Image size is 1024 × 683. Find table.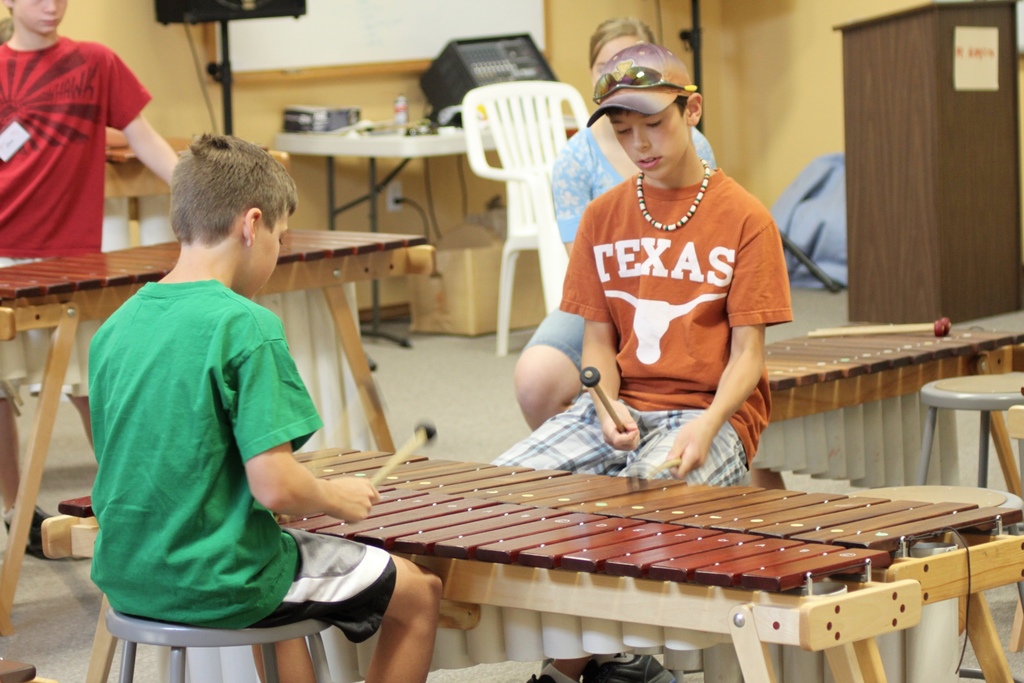
box(102, 134, 289, 247).
